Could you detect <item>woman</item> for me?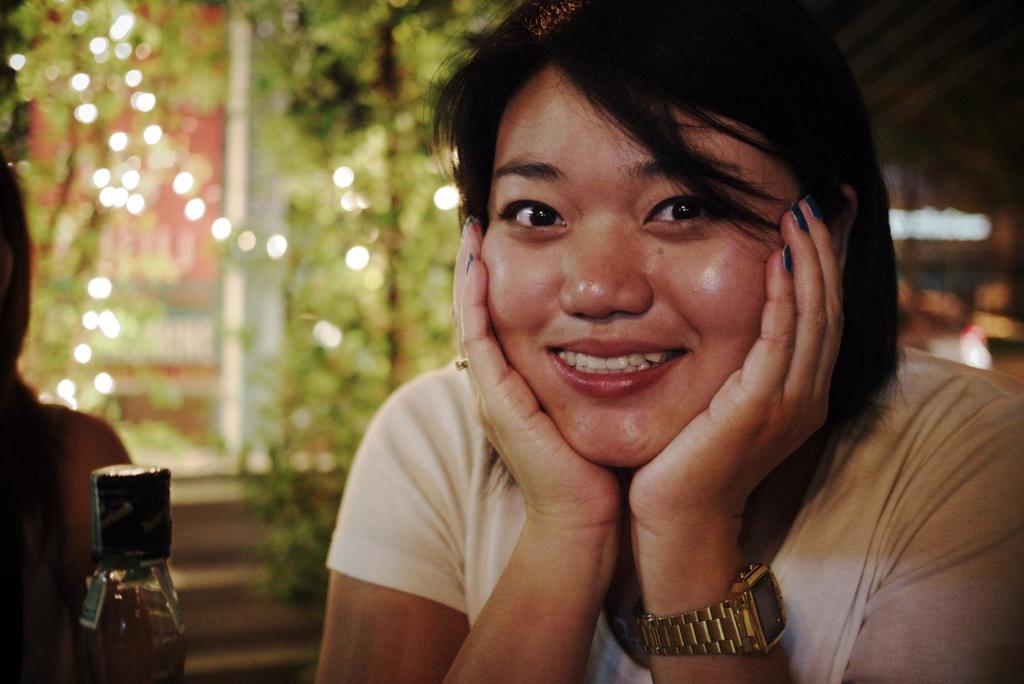
Detection result: {"left": 282, "top": 5, "right": 956, "bottom": 671}.
